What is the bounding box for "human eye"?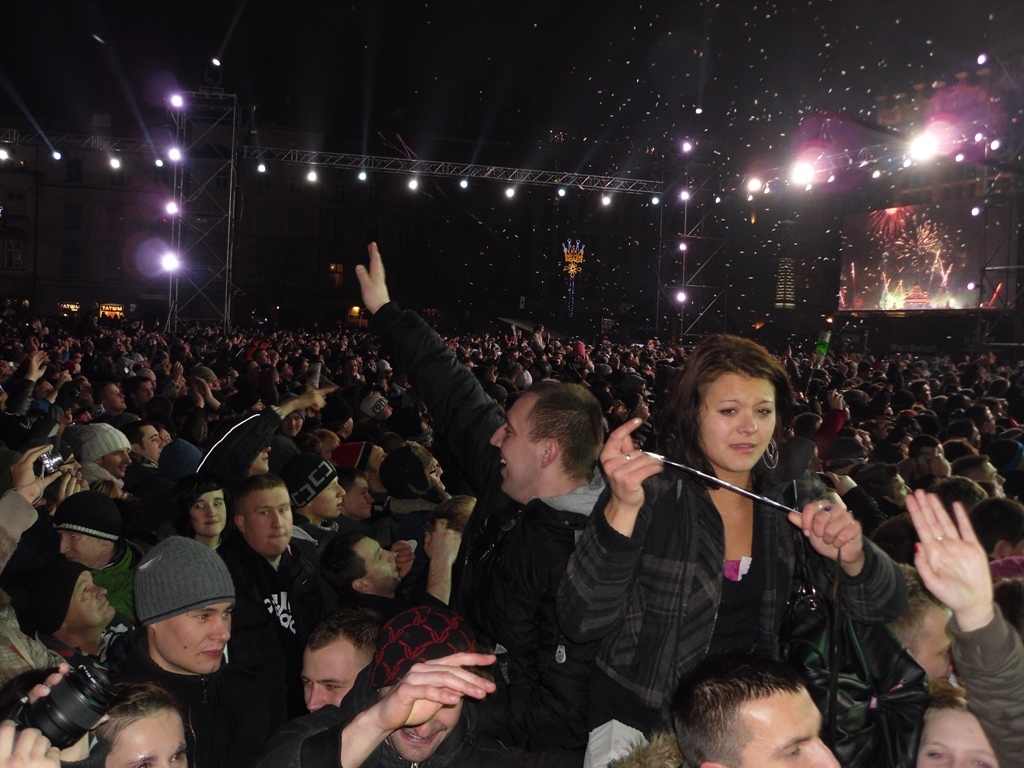
{"left": 80, "top": 584, "right": 89, "bottom": 594}.
